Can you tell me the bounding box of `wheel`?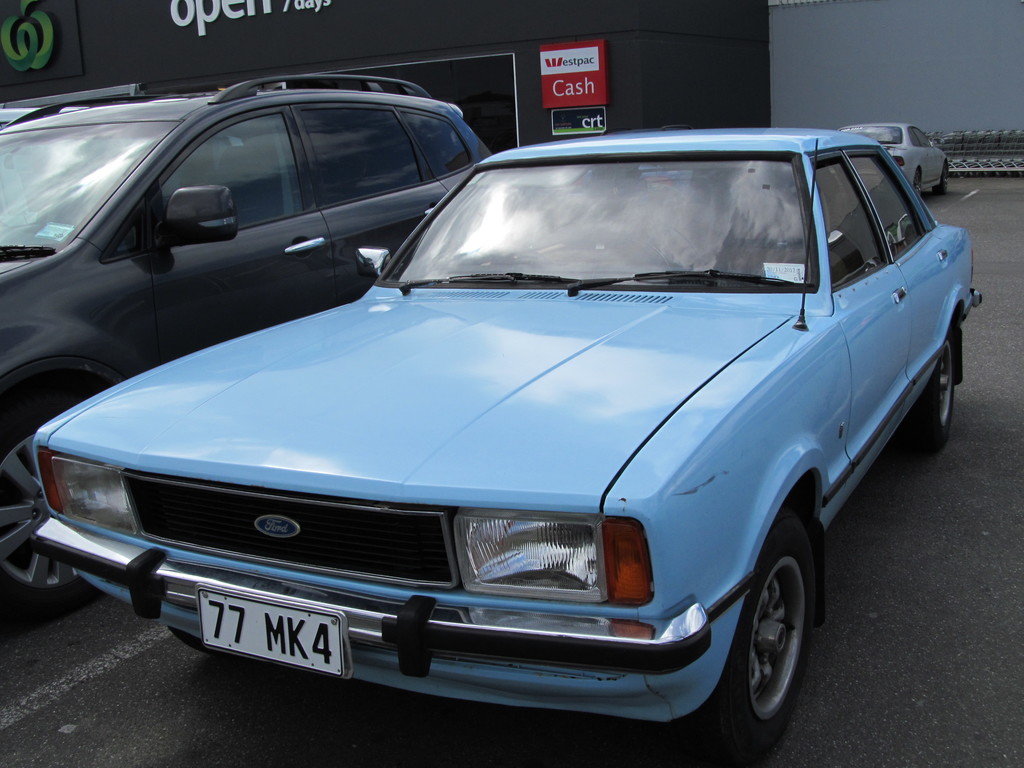
{"left": 0, "top": 402, "right": 97, "bottom": 615}.
